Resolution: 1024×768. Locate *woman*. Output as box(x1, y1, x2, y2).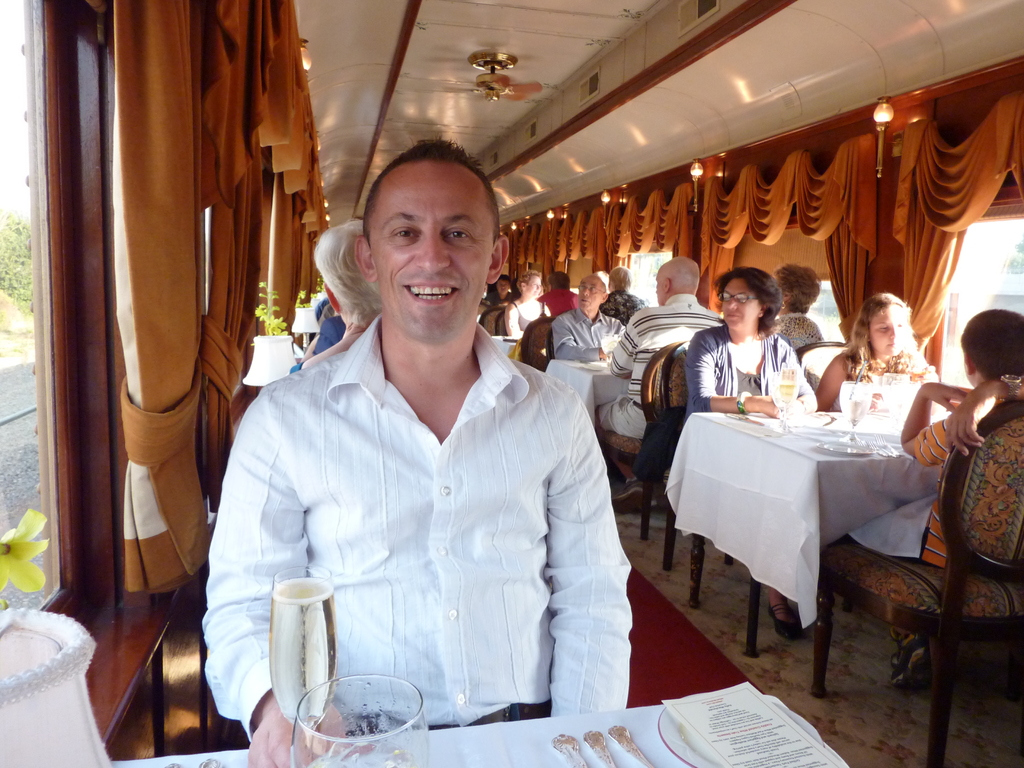
box(816, 289, 943, 419).
